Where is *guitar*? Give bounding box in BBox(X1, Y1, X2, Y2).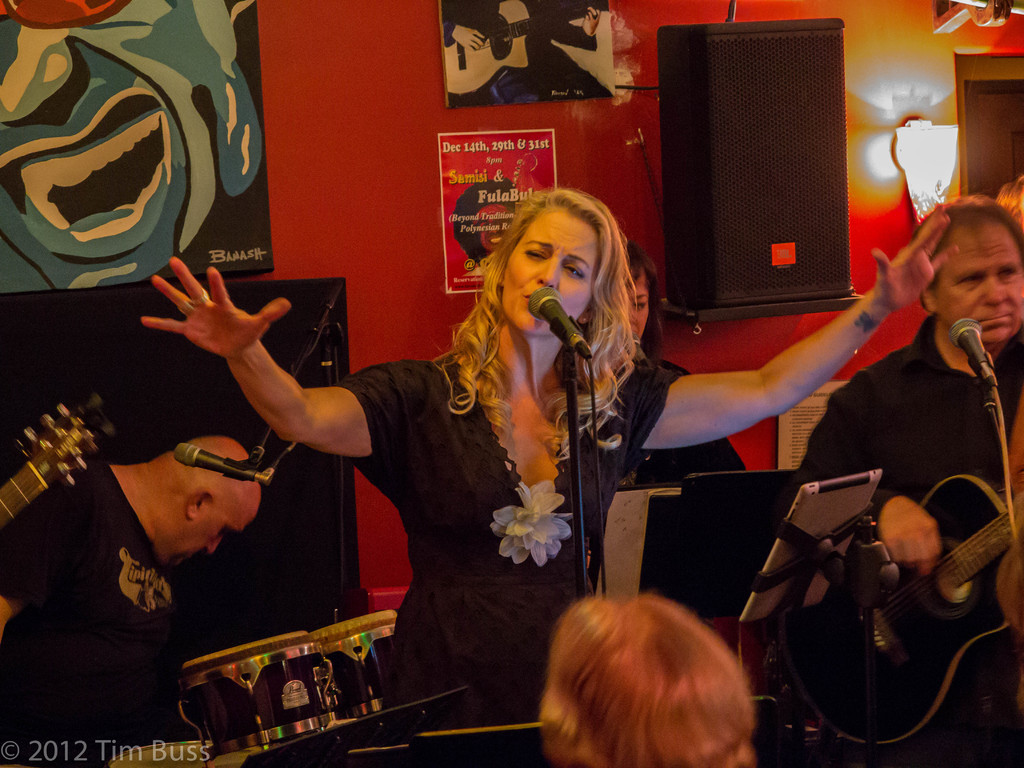
BBox(792, 470, 1023, 746).
